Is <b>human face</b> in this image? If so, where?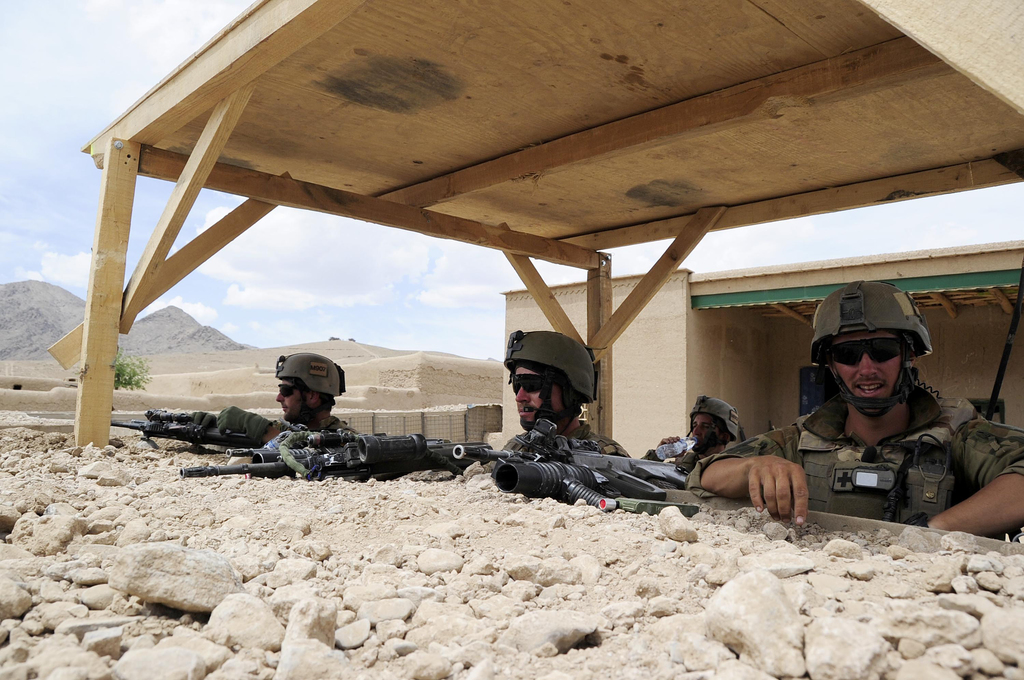
Yes, at box(276, 374, 307, 421).
